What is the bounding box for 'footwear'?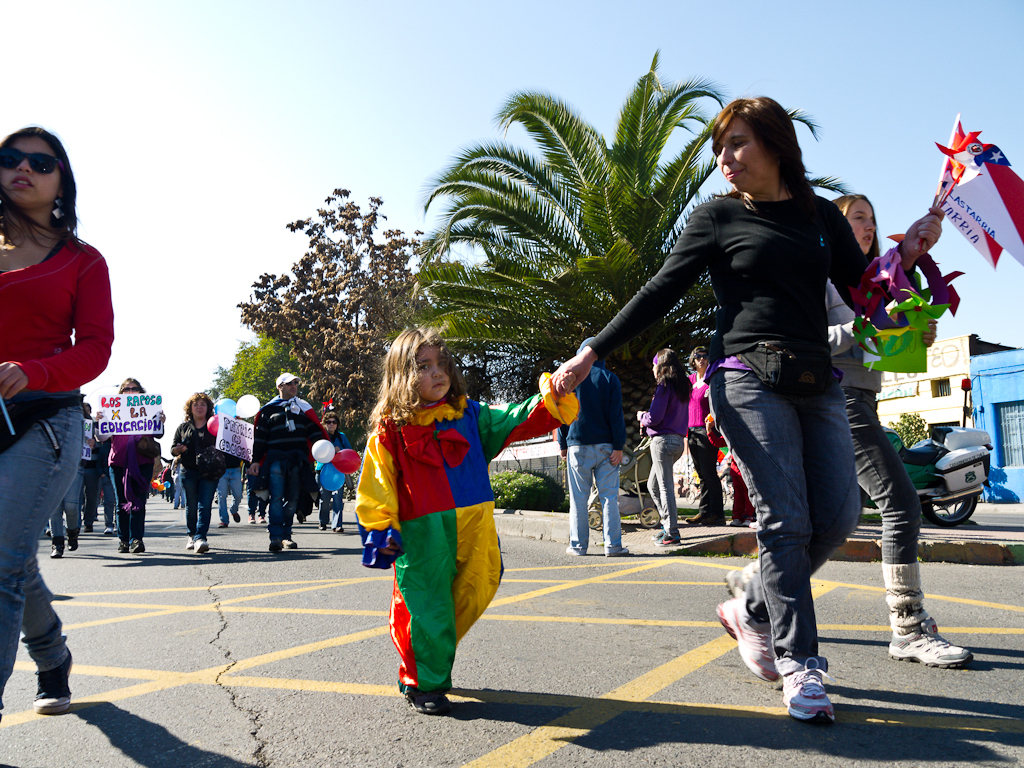
183:540:209:556.
